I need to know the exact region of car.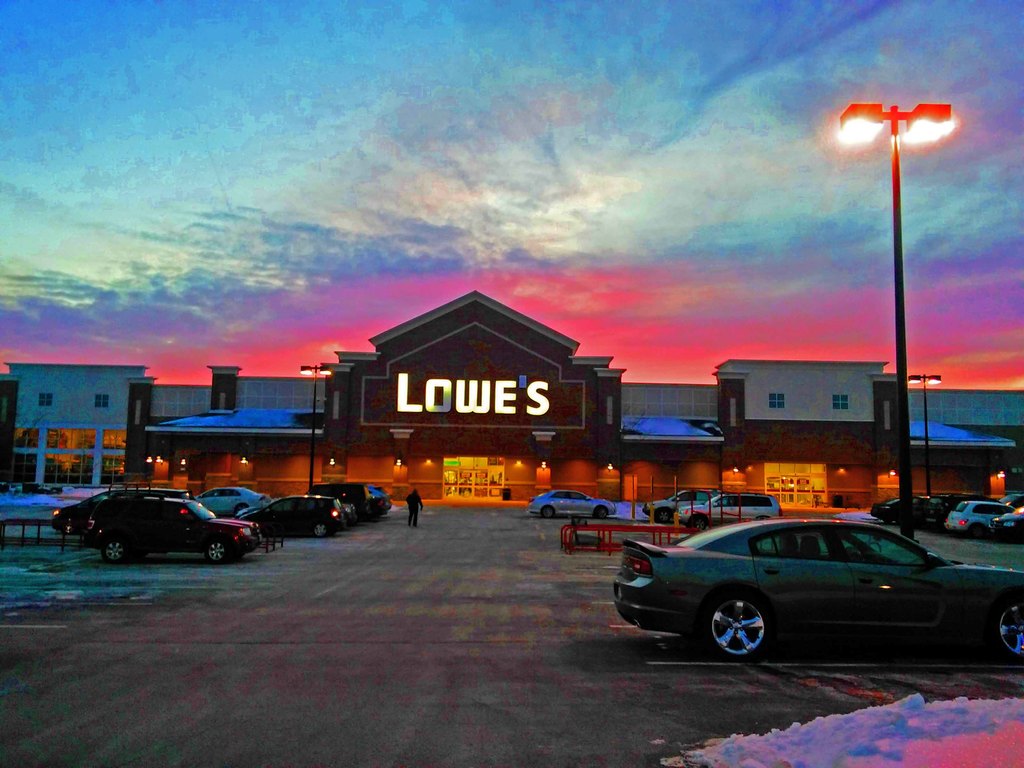
Region: (left=984, top=499, right=1023, bottom=548).
